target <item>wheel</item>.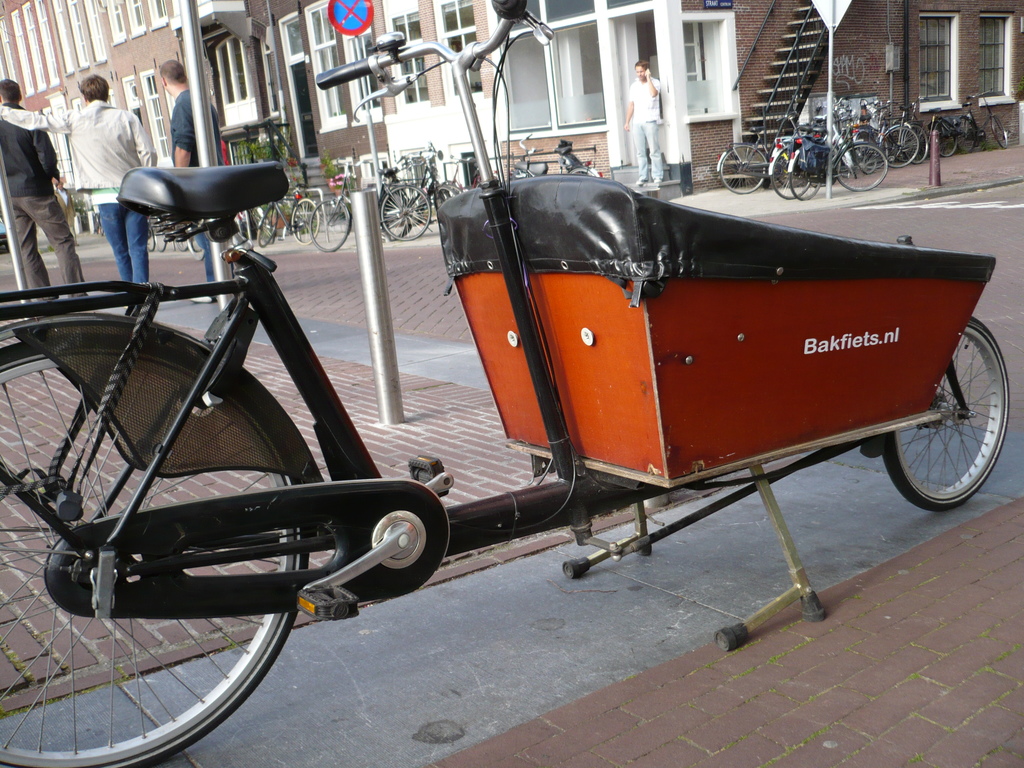
Target region: bbox(995, 115, 1009, 149).
